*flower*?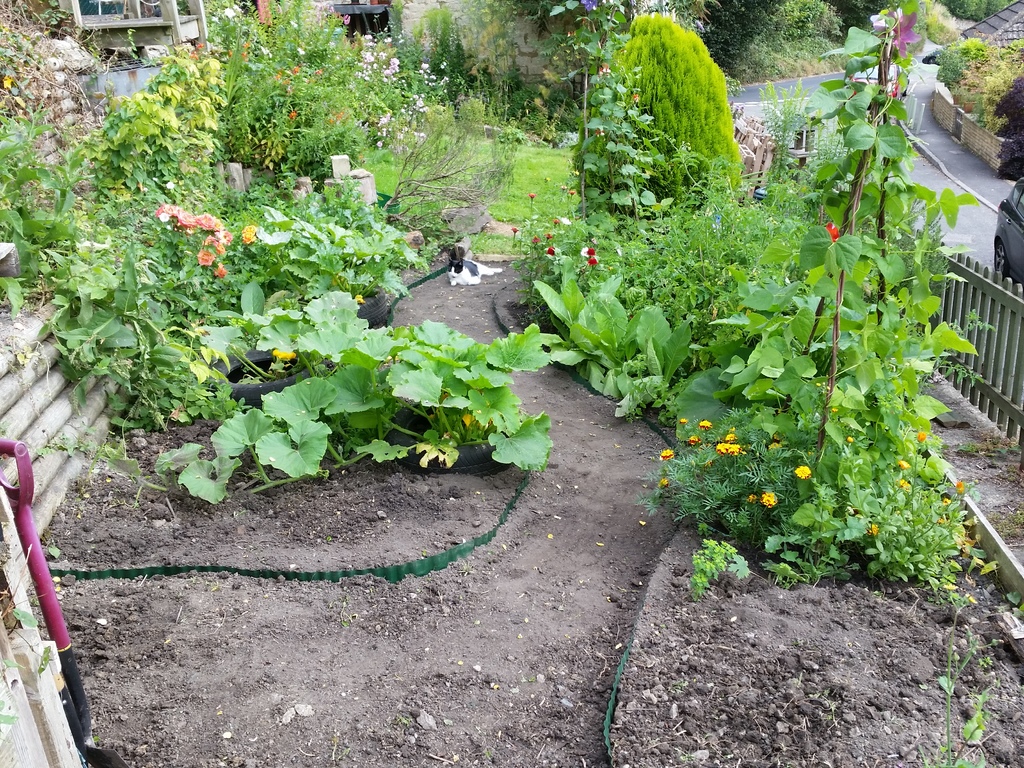
bbox(956, 483, 964, 496)
